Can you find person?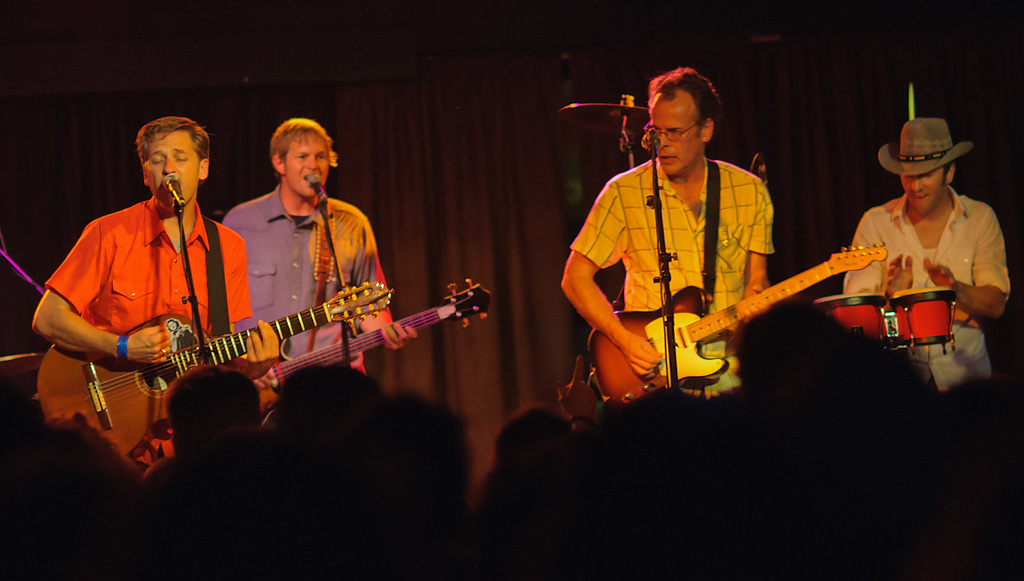
Yes, bounding box: <box>220,113,423,419</box>.
